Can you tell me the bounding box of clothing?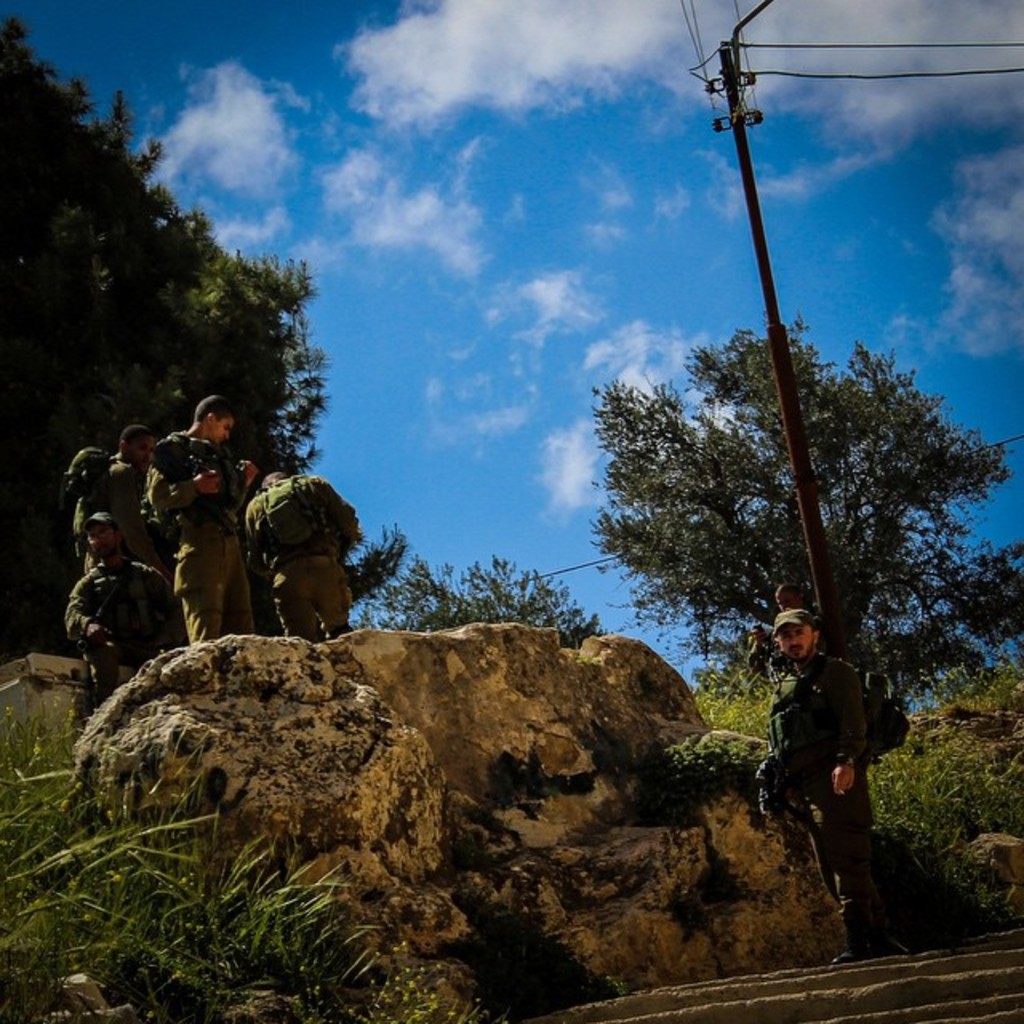
select_region(77, 494, 154, 557).
